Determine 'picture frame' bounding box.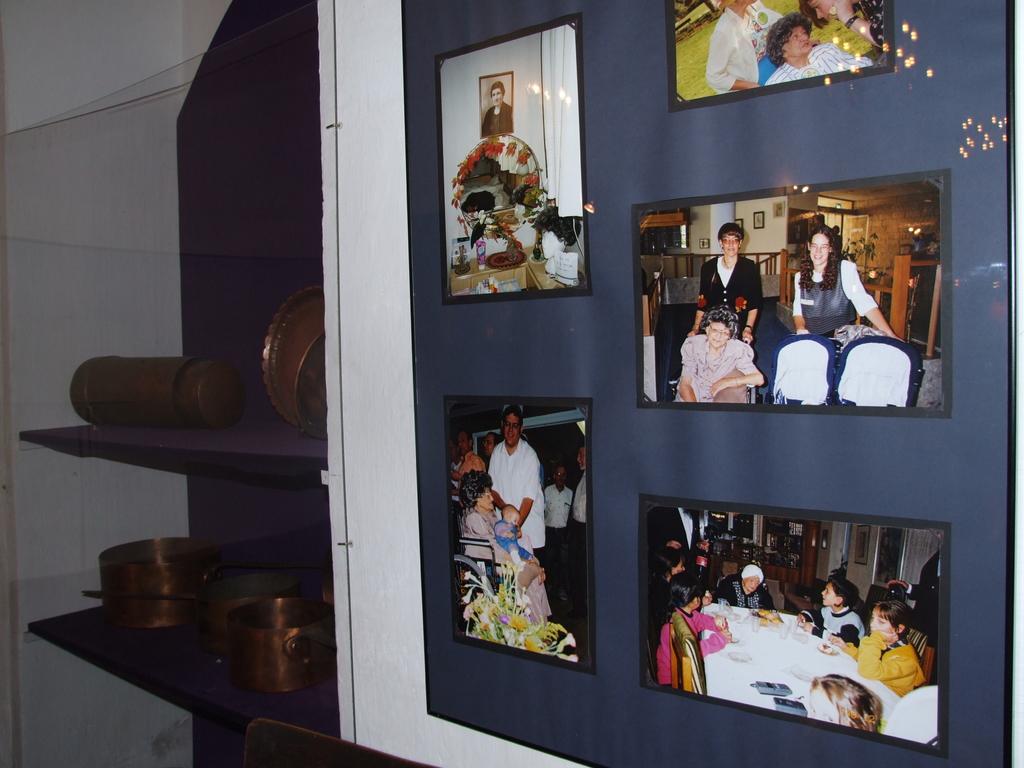
Determined: box(665, 1, 895, 111).
